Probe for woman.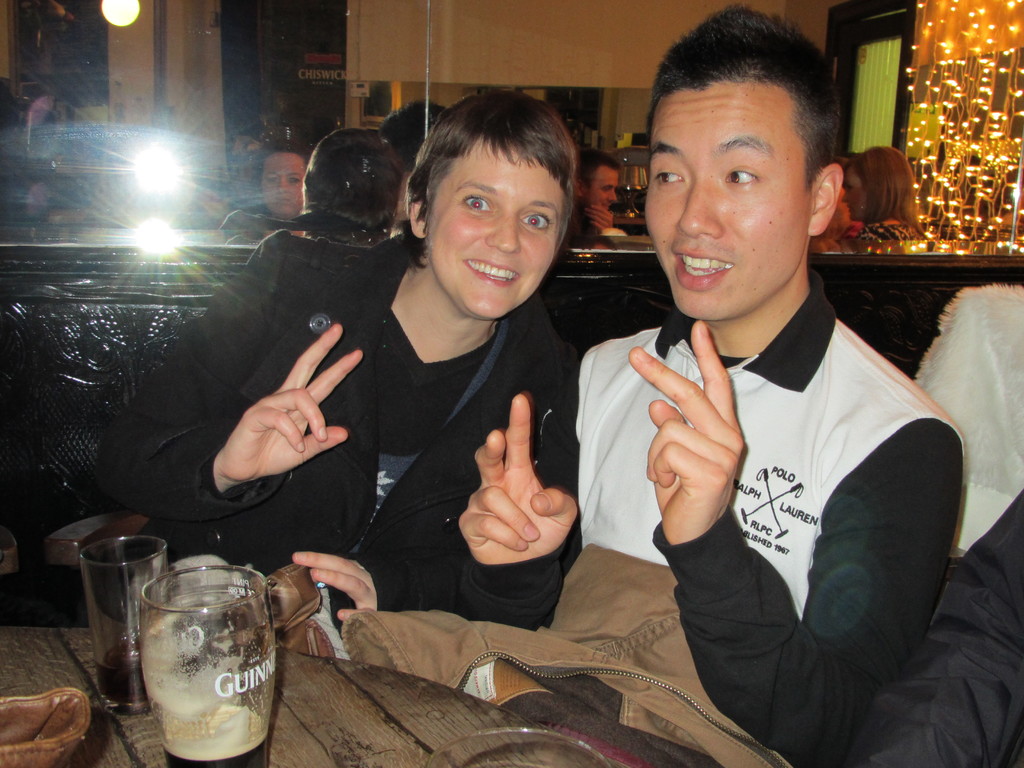
Probe result: region(221, 139, 314, 226).
